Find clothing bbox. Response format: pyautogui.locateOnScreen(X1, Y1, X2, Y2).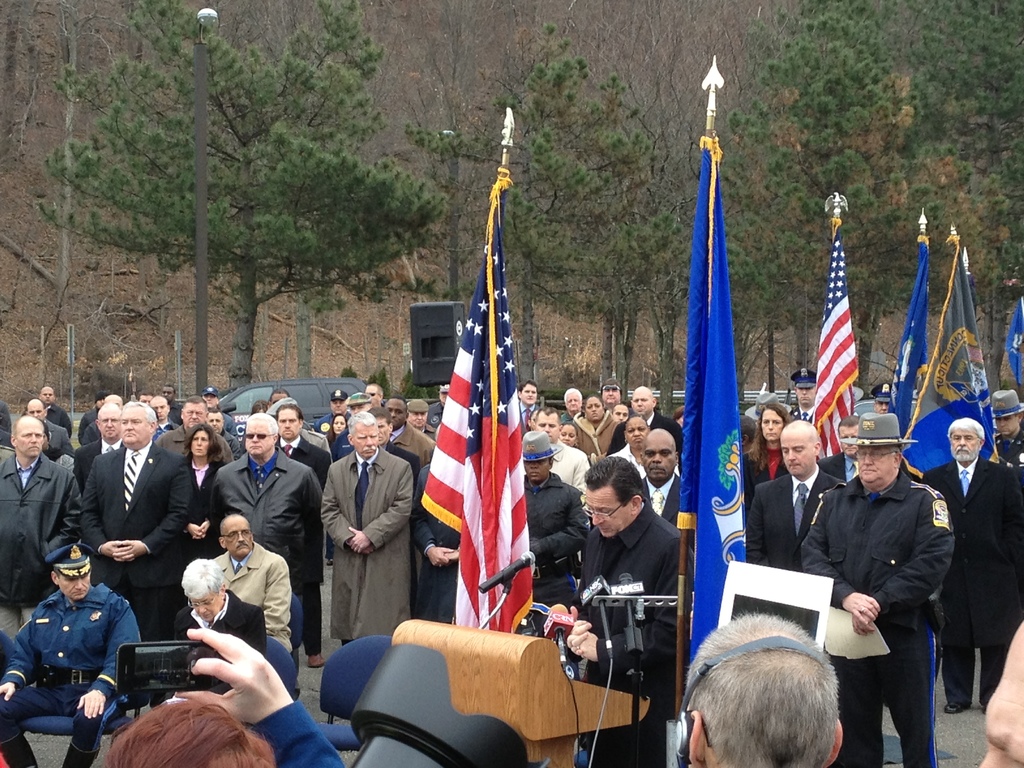
pyautogui.locateOnScreen(43, 399, 65, 433).
